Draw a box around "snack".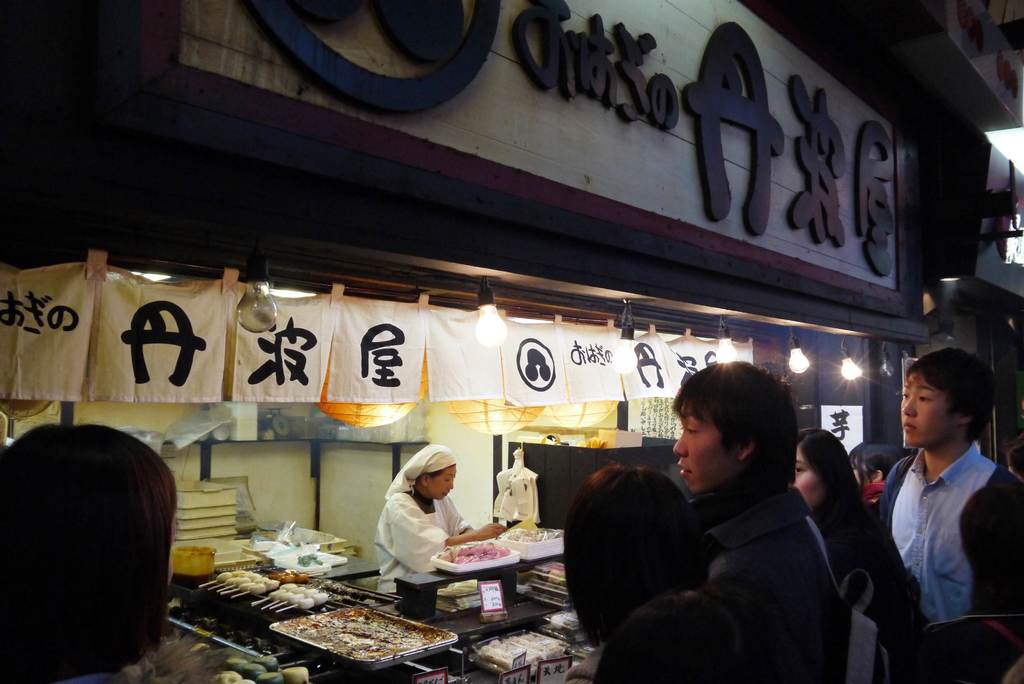
<region>271, 579, 327, 612</region>.
